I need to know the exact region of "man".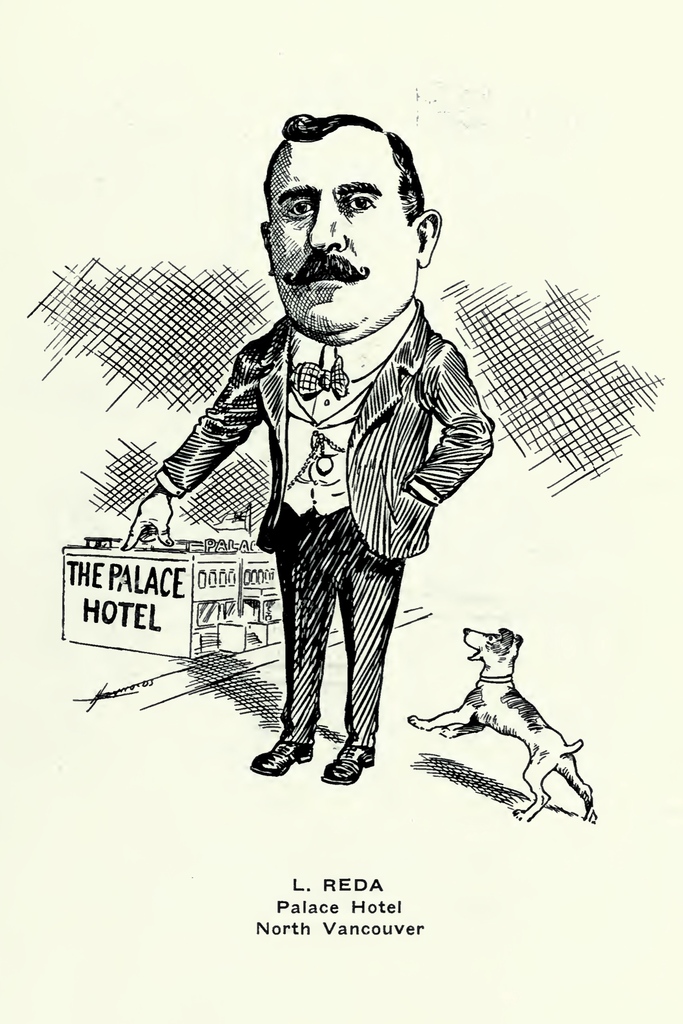
Region: 113:120:497:787.
